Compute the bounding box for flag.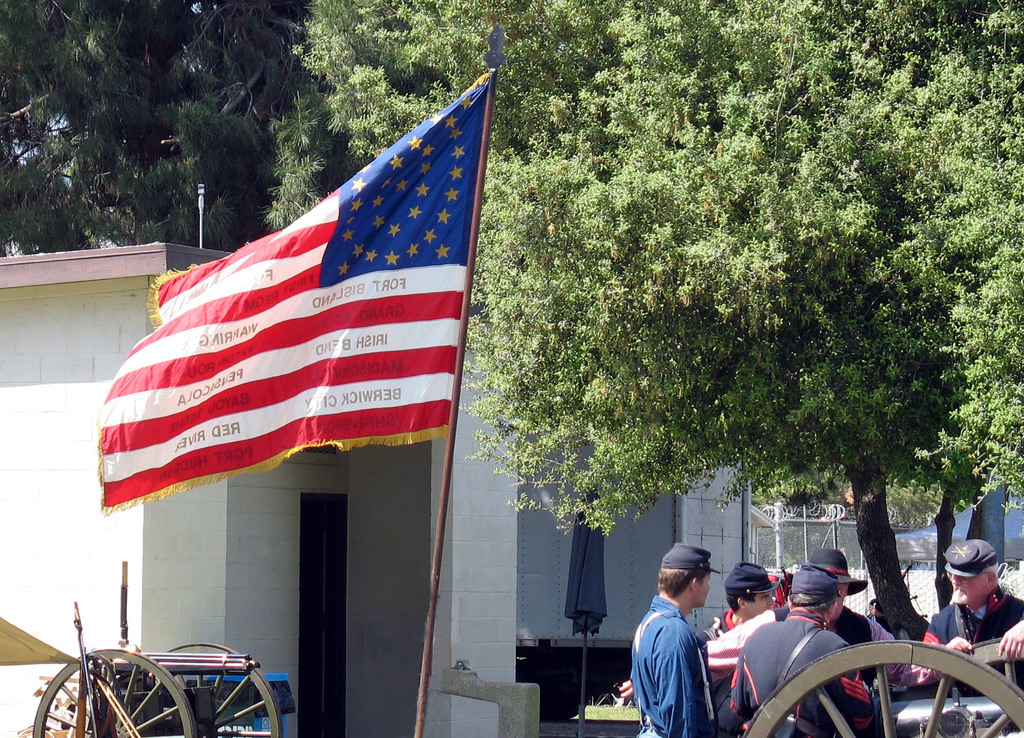
[108,73,491,516].
